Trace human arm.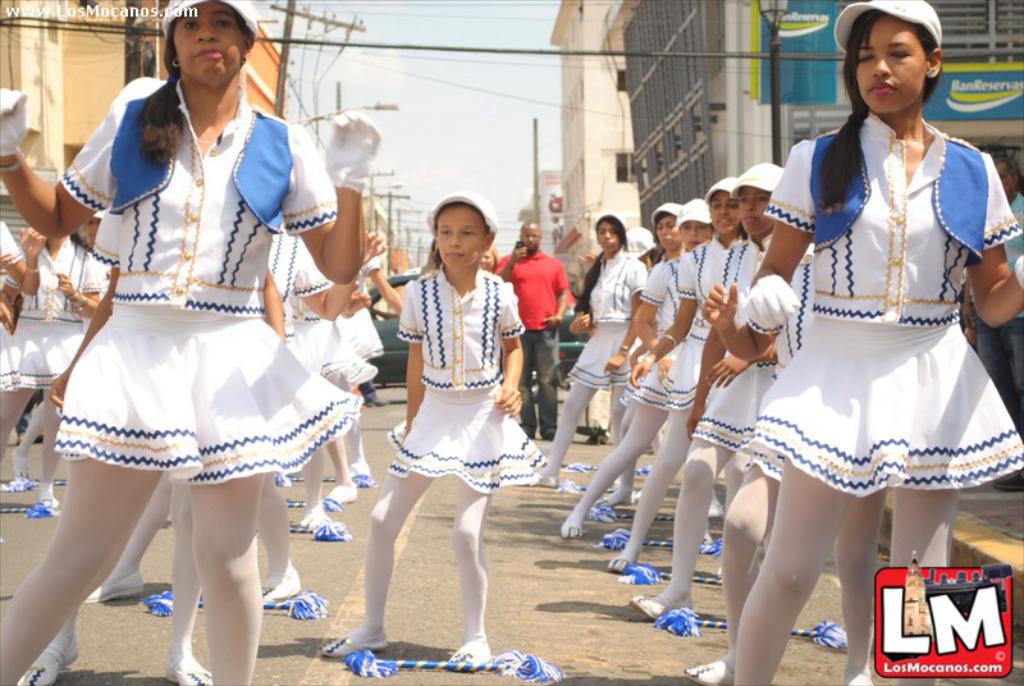
Traced to 701, 138, 818, 361.
